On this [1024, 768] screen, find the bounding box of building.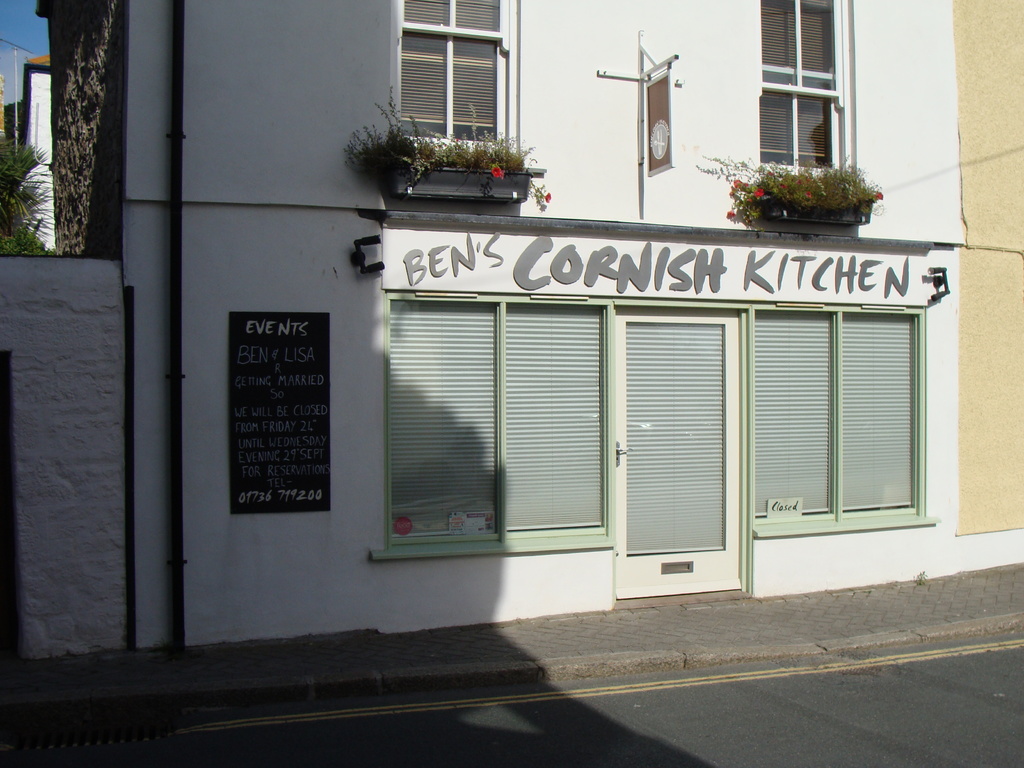
Bounding box: 0,60,56,252.
